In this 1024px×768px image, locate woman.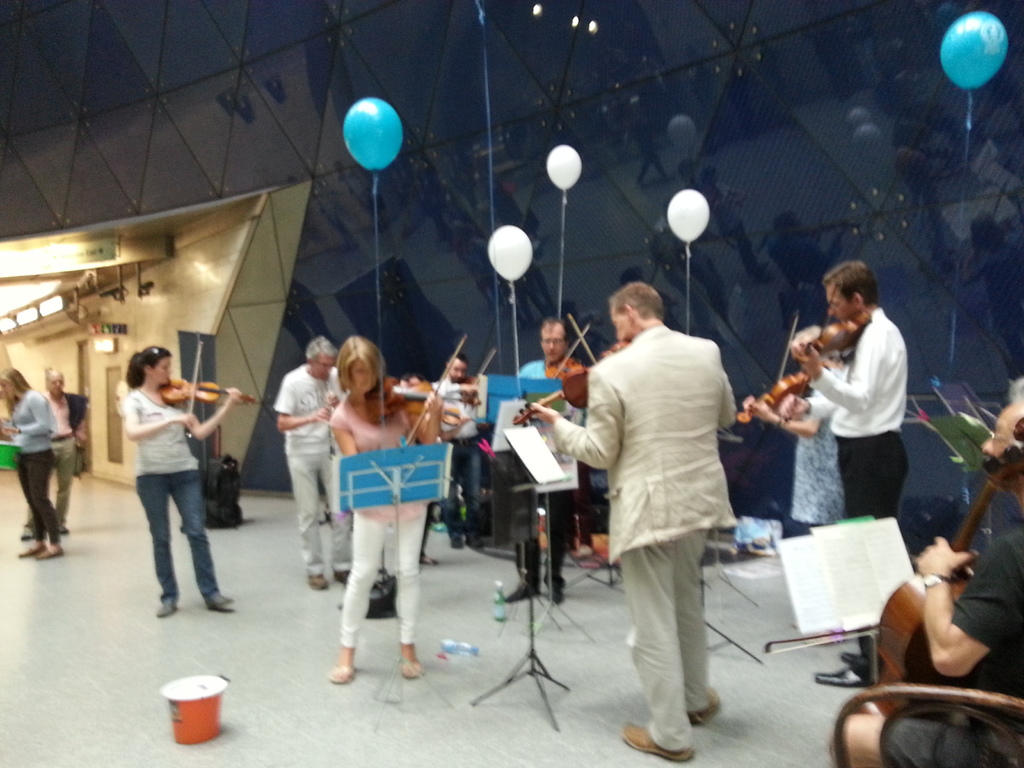
Bounding box: select_region(326, 333, 437, 688).
